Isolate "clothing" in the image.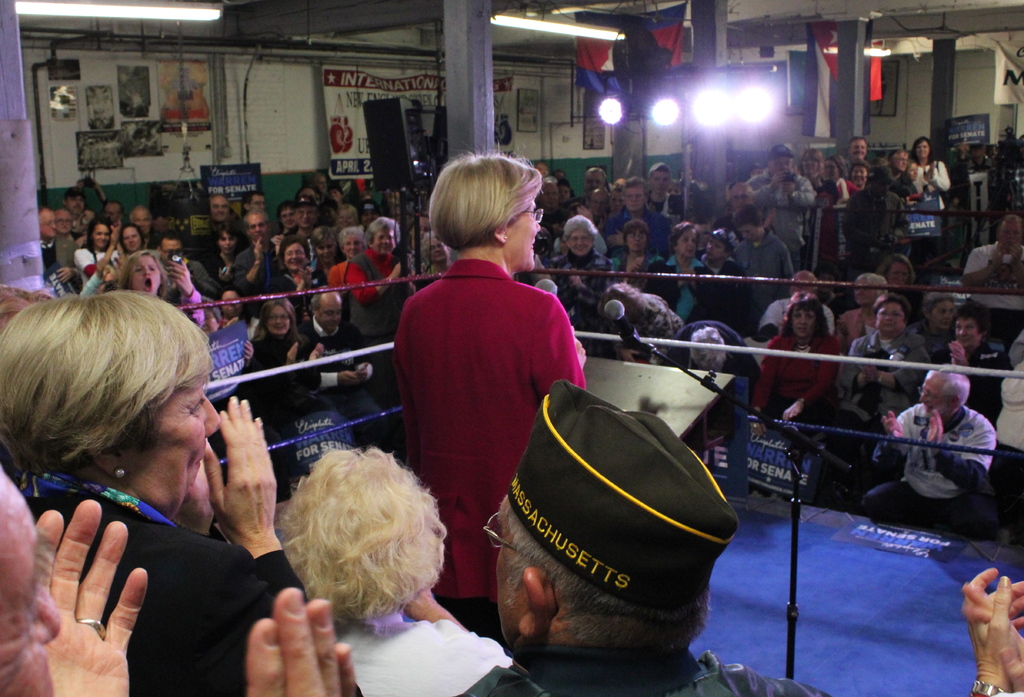
Isolated region: [left=608, top=189, right=680, bottom=249].
